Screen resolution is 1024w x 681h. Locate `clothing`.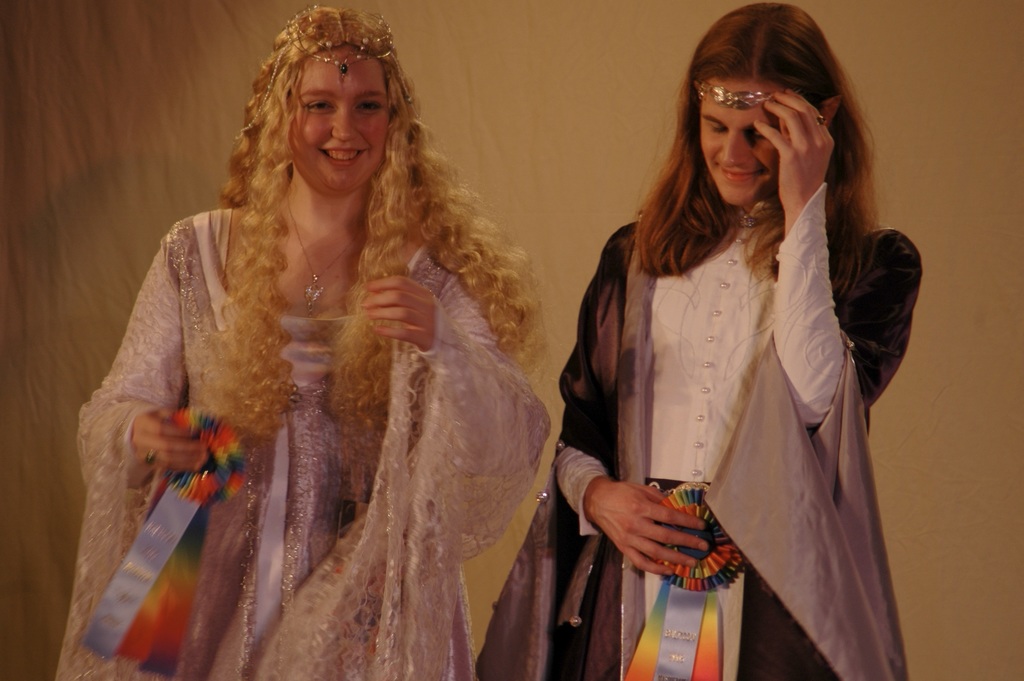
{"left": 473, "top": 181, "right": 924, "bottom": 680}.
